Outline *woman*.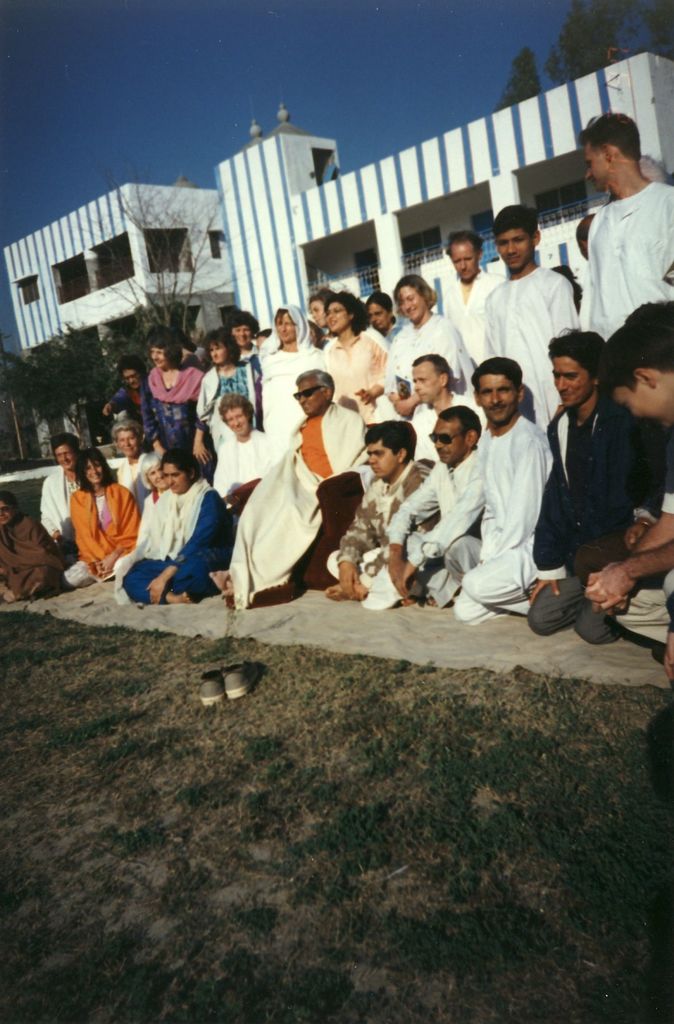
Outline: bbox=(113, 365, 168, 435).
